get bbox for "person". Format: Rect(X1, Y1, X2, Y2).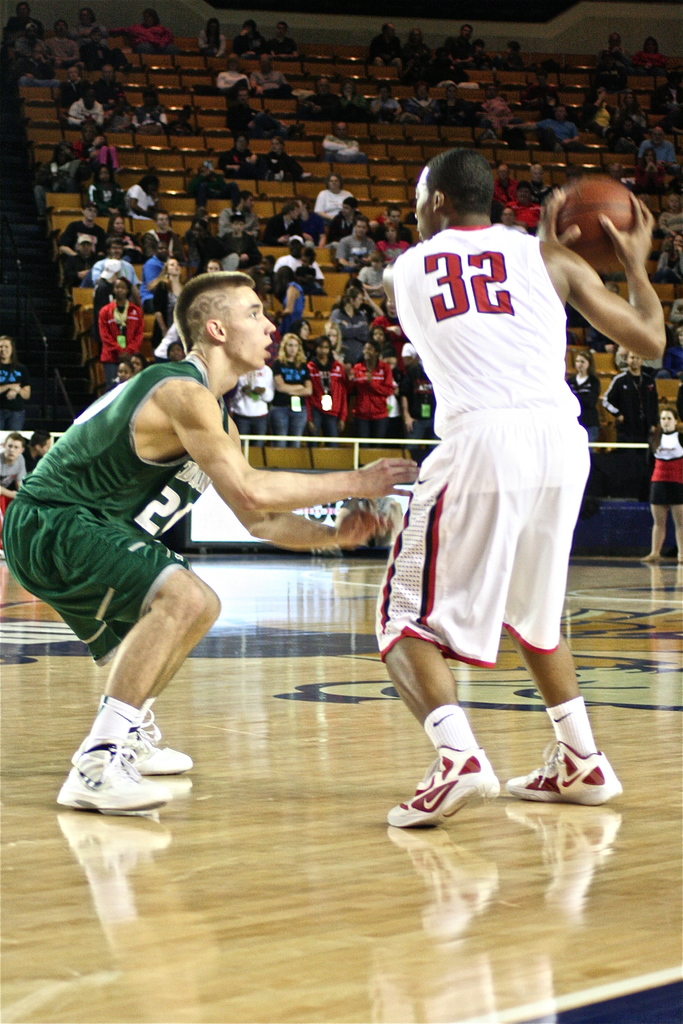
Rect(523, 66, 563, 106).
